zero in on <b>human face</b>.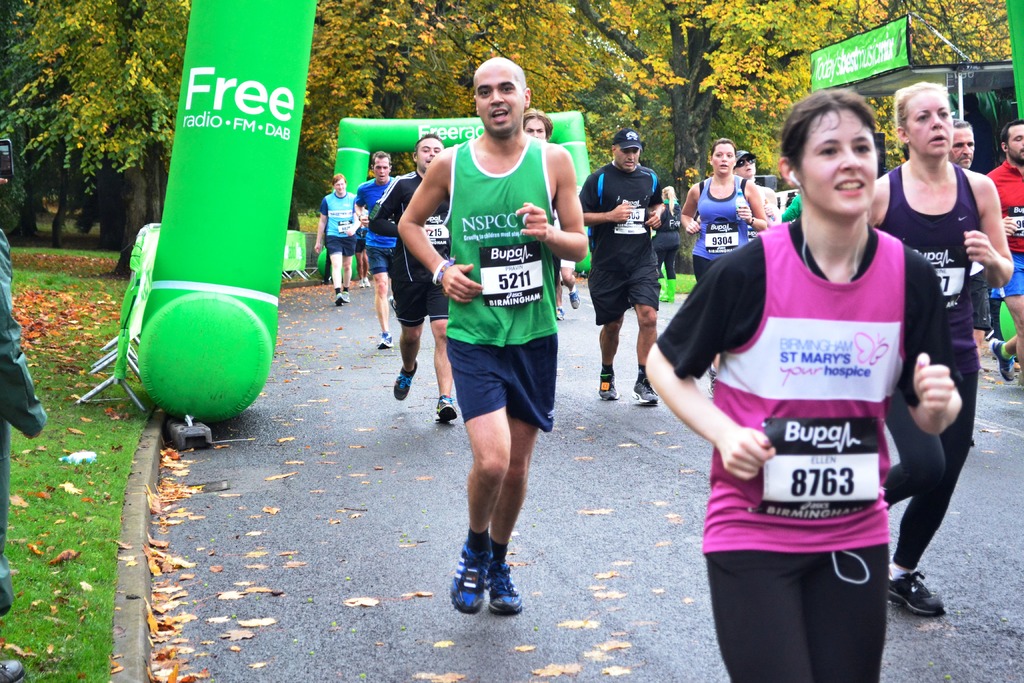
Zeroed in: {"x1": 714, "y1": 140, "x2": 735, "y2": 176}.
